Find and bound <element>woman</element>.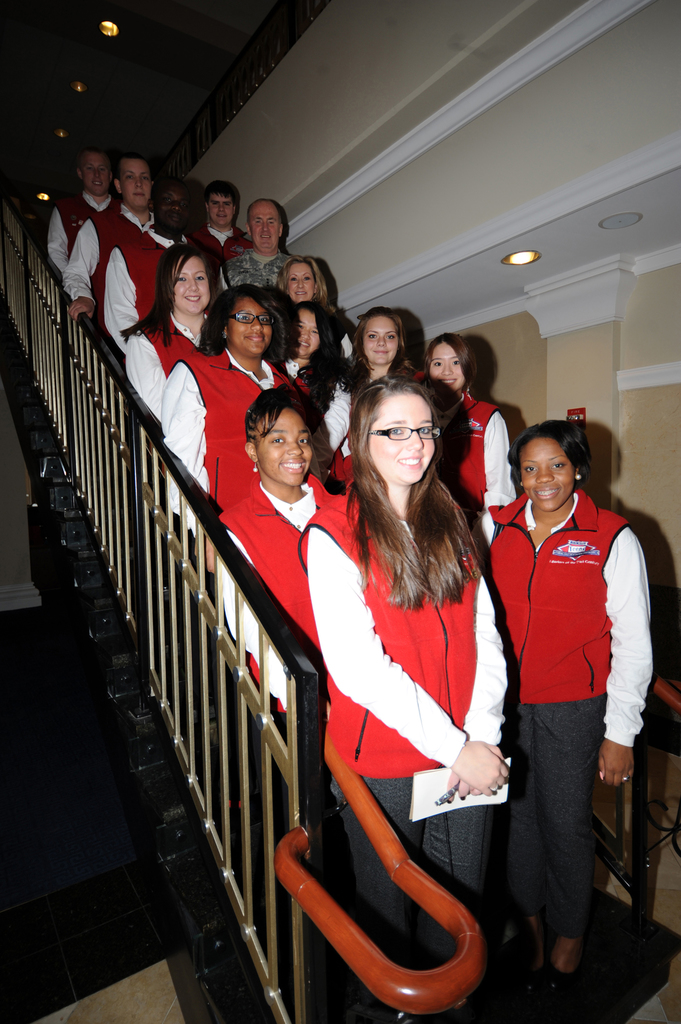
Bound: bbox=(469, 419, 655, 972).
